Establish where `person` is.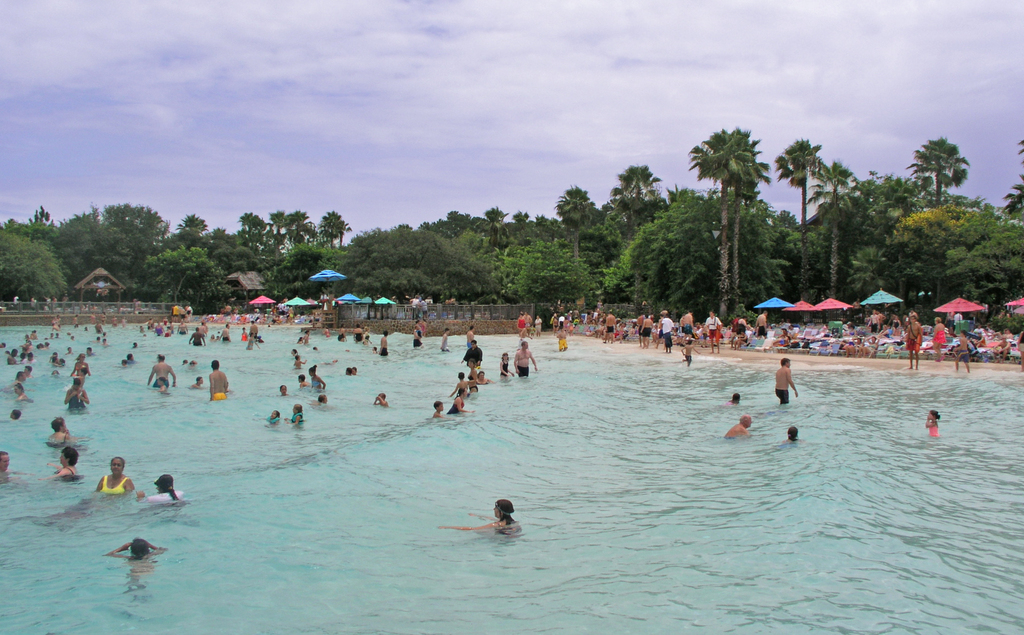
Established at bbox(47, 448, 84, 484).
